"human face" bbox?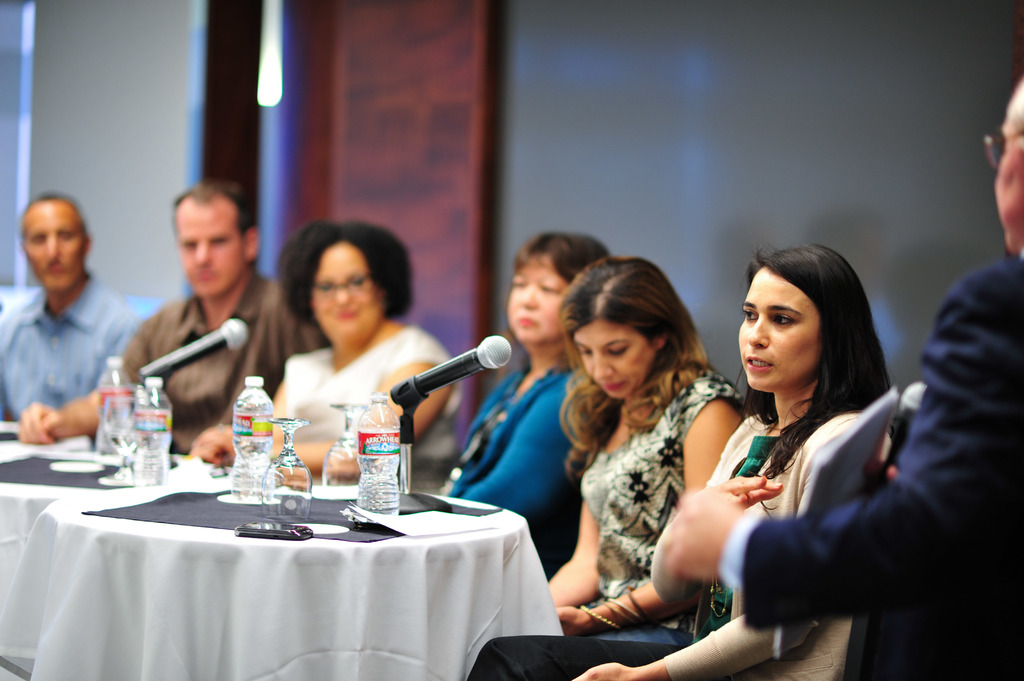
crop(993, 72, 1023, 257)
